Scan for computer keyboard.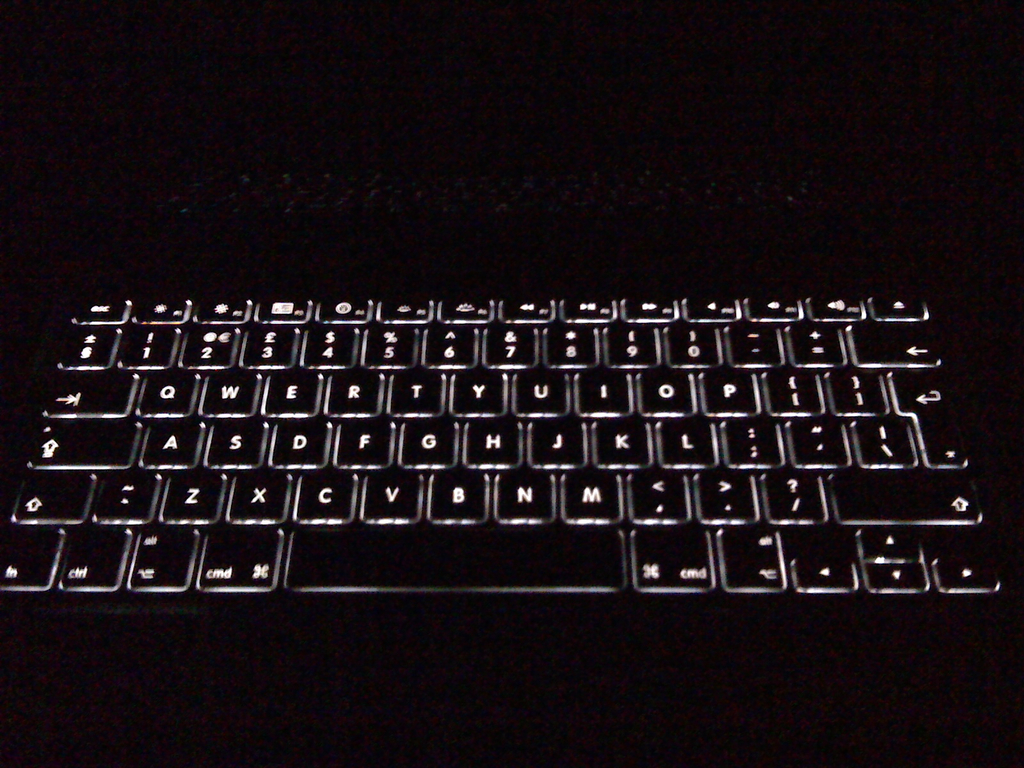
Scan result: <region>1, 292, 1001, 590</region>.
